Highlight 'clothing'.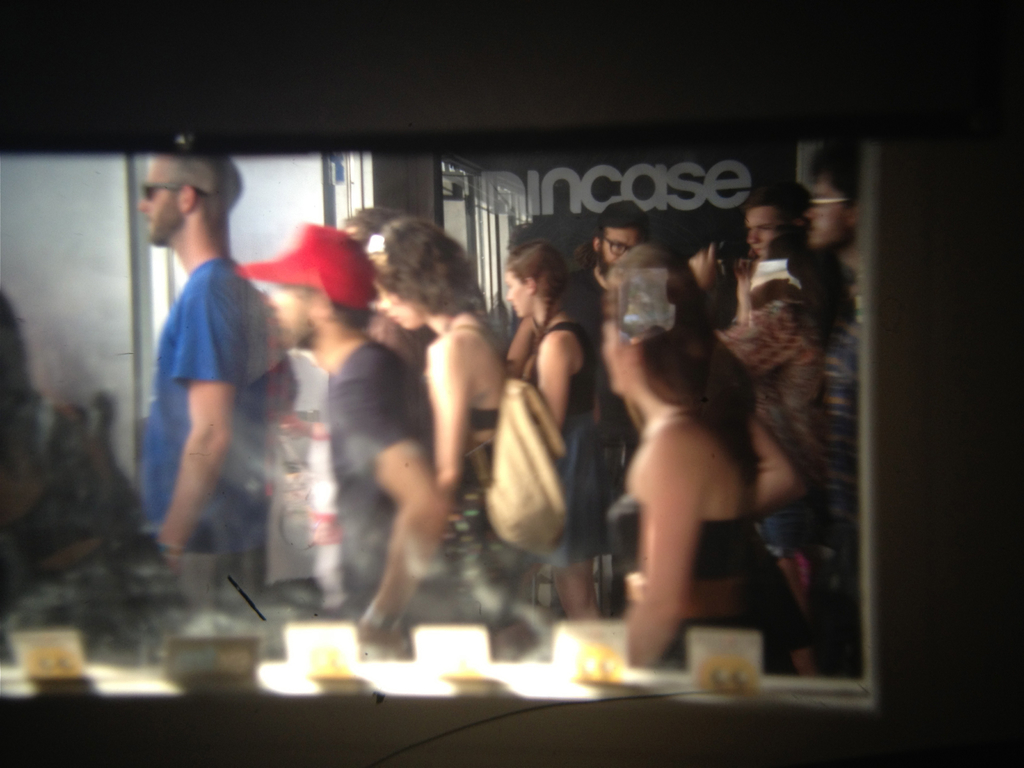
Highlighted region: detection(139, 225, 282, 570).
